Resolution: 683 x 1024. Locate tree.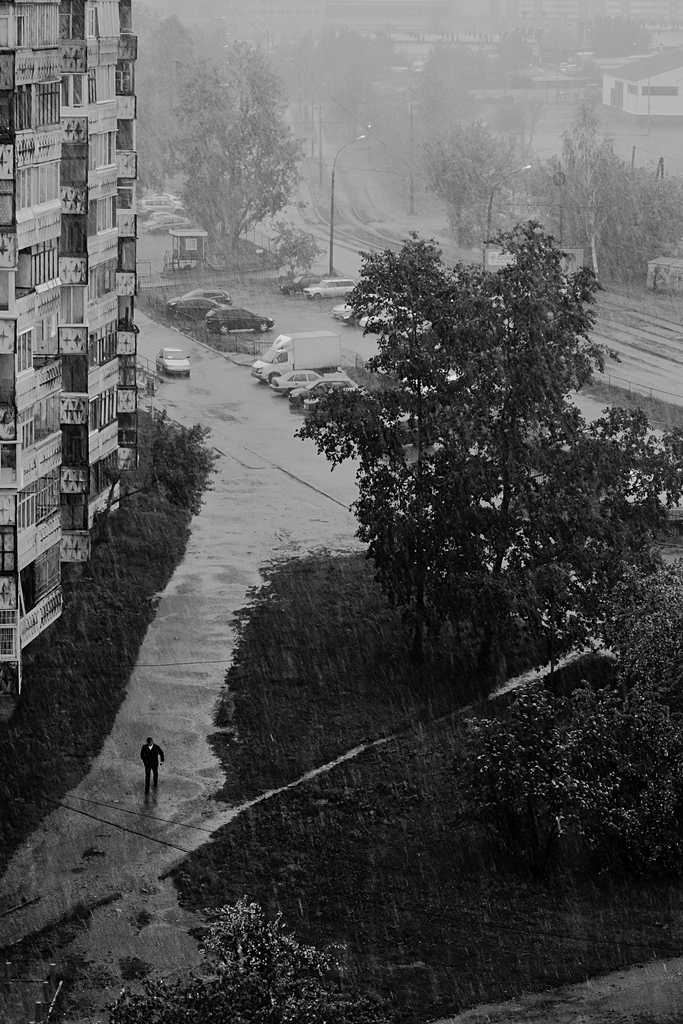
(282, 239, 681, 666).
